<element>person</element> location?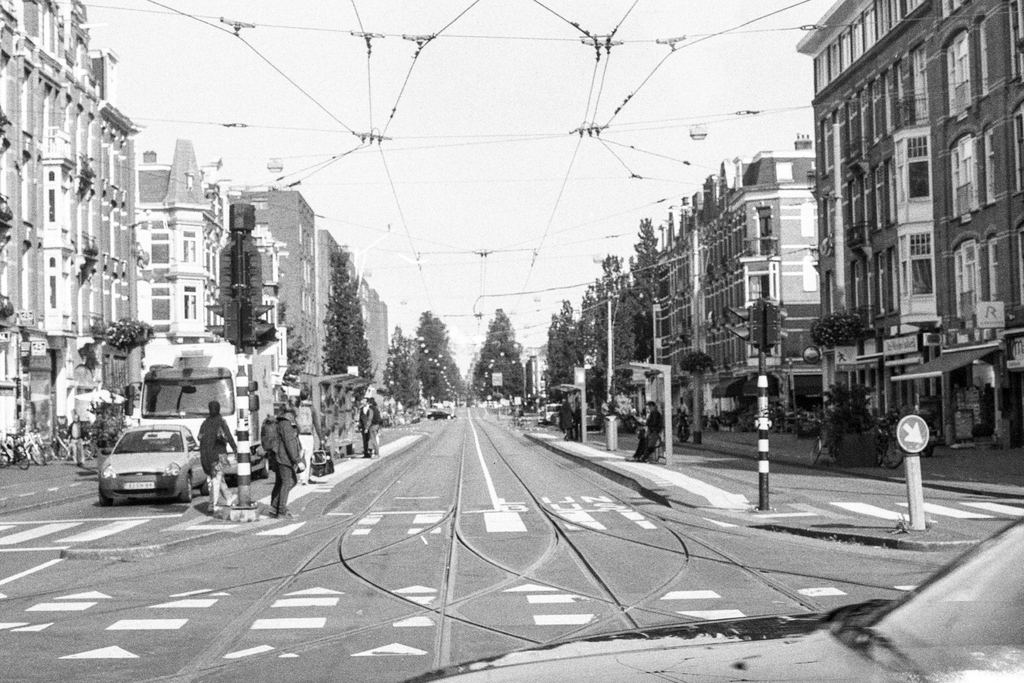
(x1=567, y1=404, x2=580, y2=439)
